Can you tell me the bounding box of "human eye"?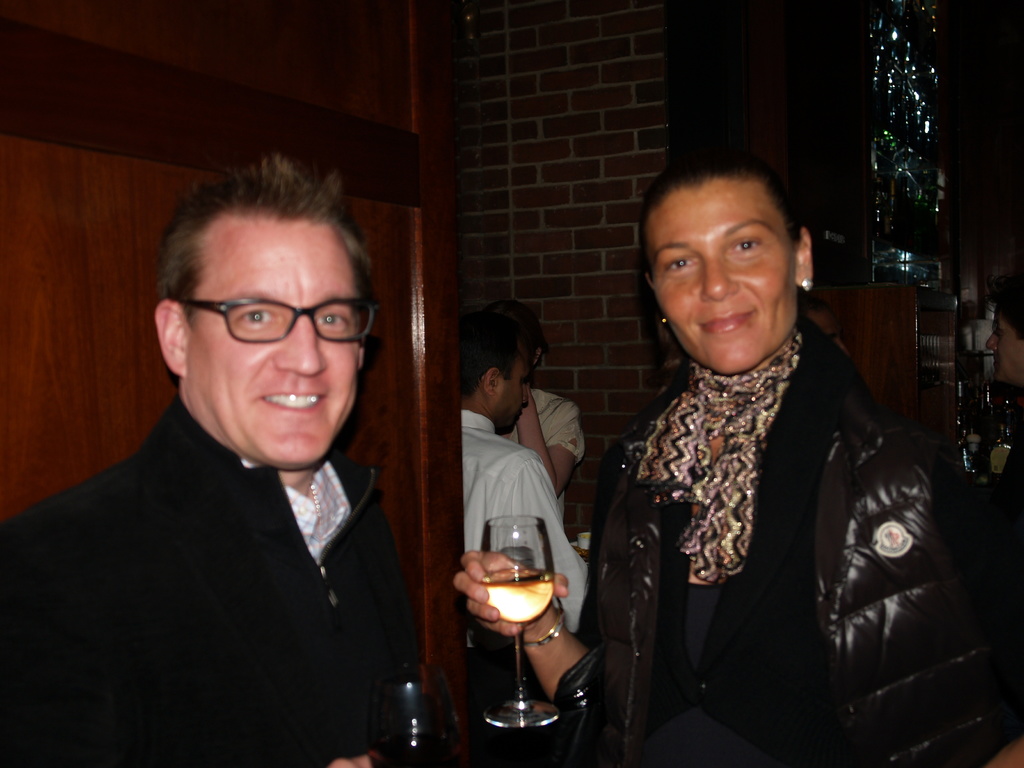
316,305,352,332.
